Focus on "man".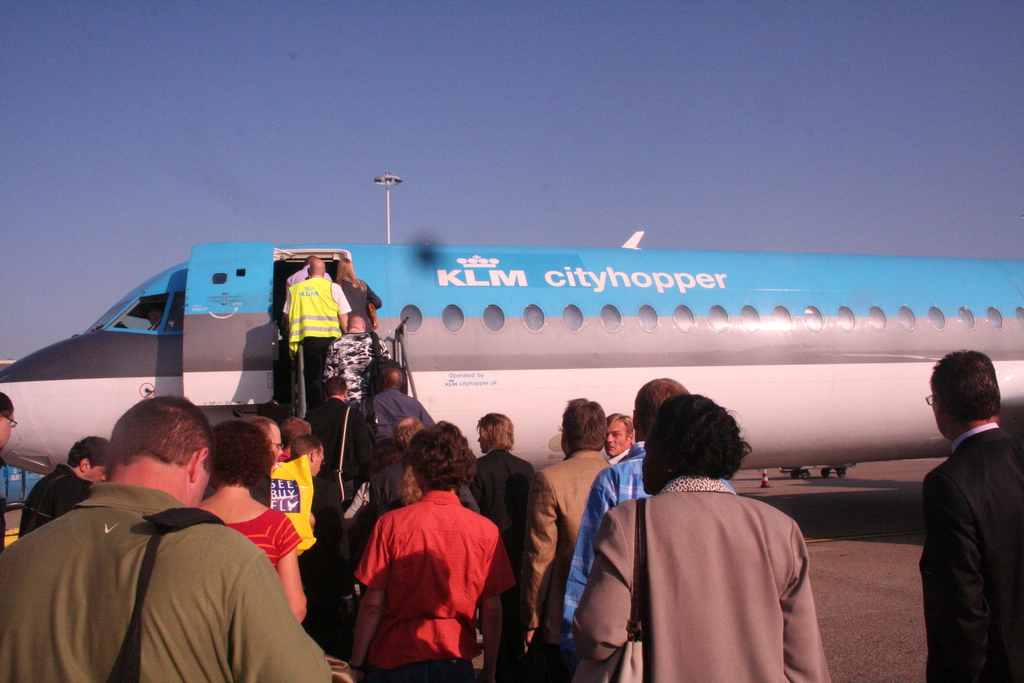
Focused at locate(555, 372, 735, 682).
